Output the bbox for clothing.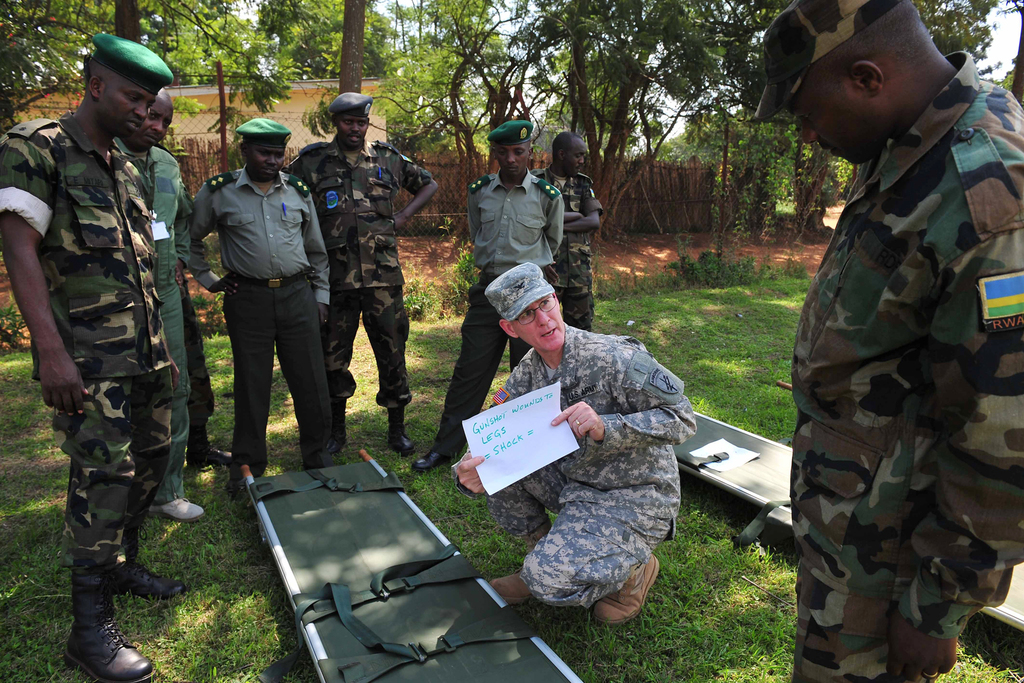
<bbox>454, 315, 698, 604</bbox>.
